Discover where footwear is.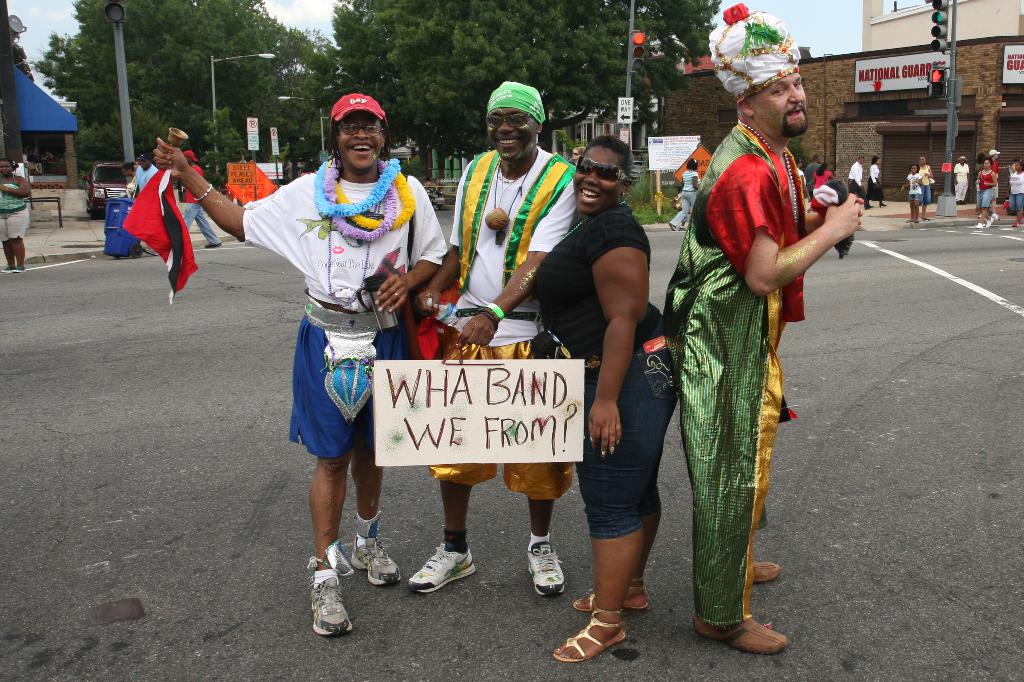
Discovered at bbox(687, 609, 800, 655).
